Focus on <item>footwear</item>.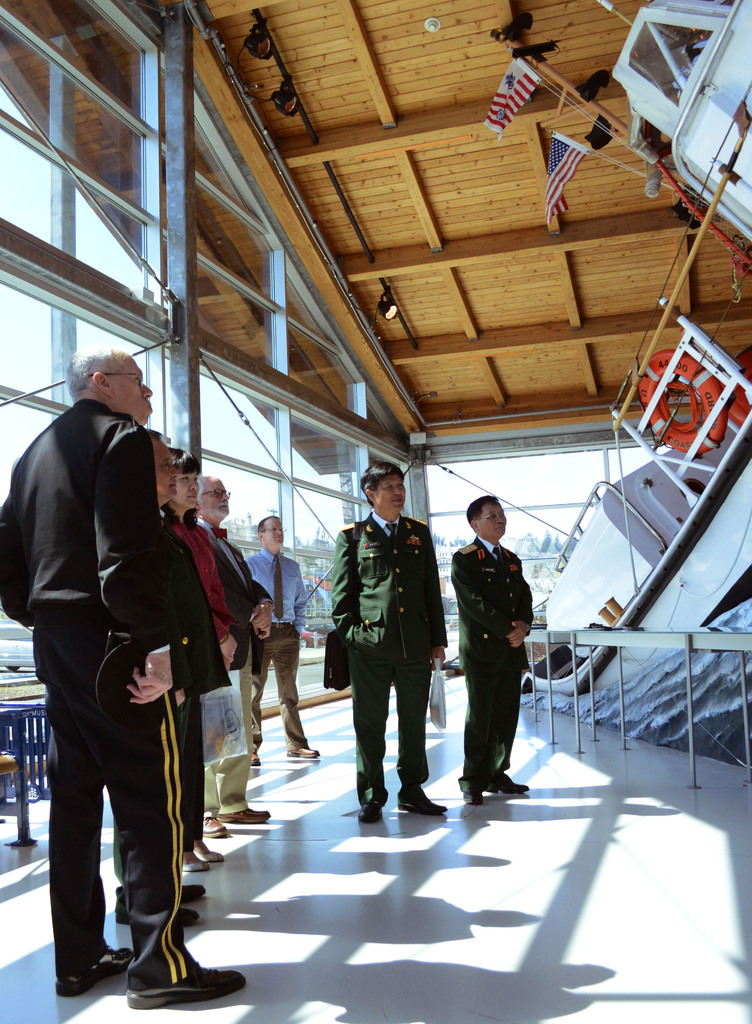
Focused at crop(489, 777, 531, 791).
